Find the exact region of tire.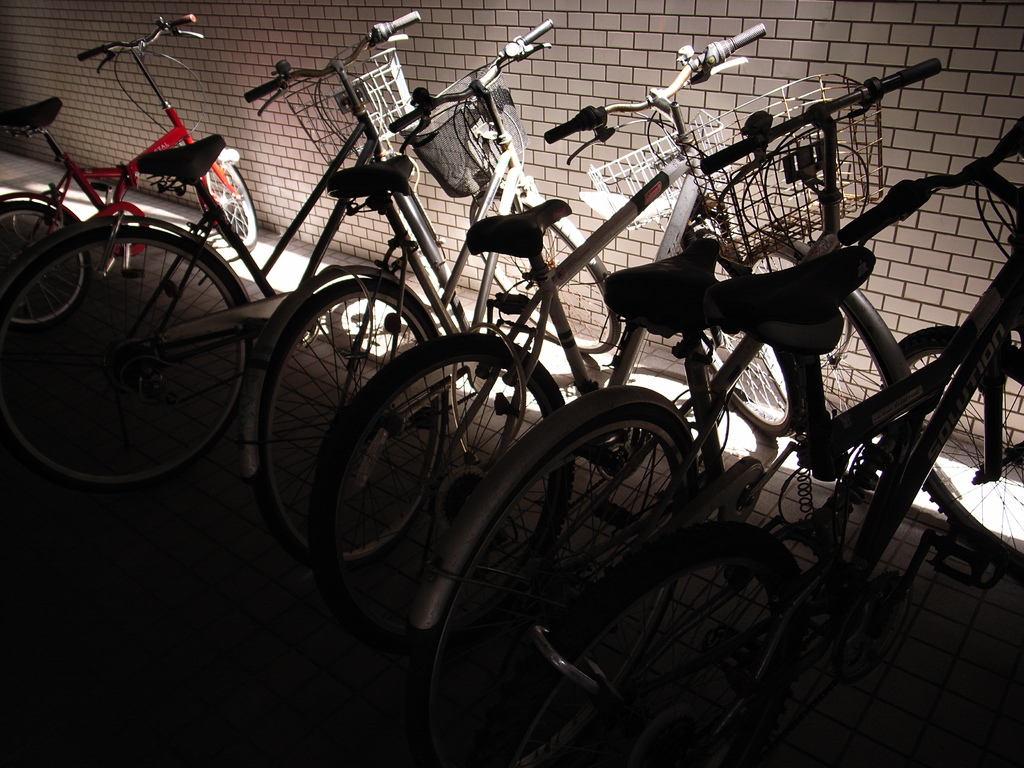
Exact region: [left=1, top=223, right=251, bottom=498].
